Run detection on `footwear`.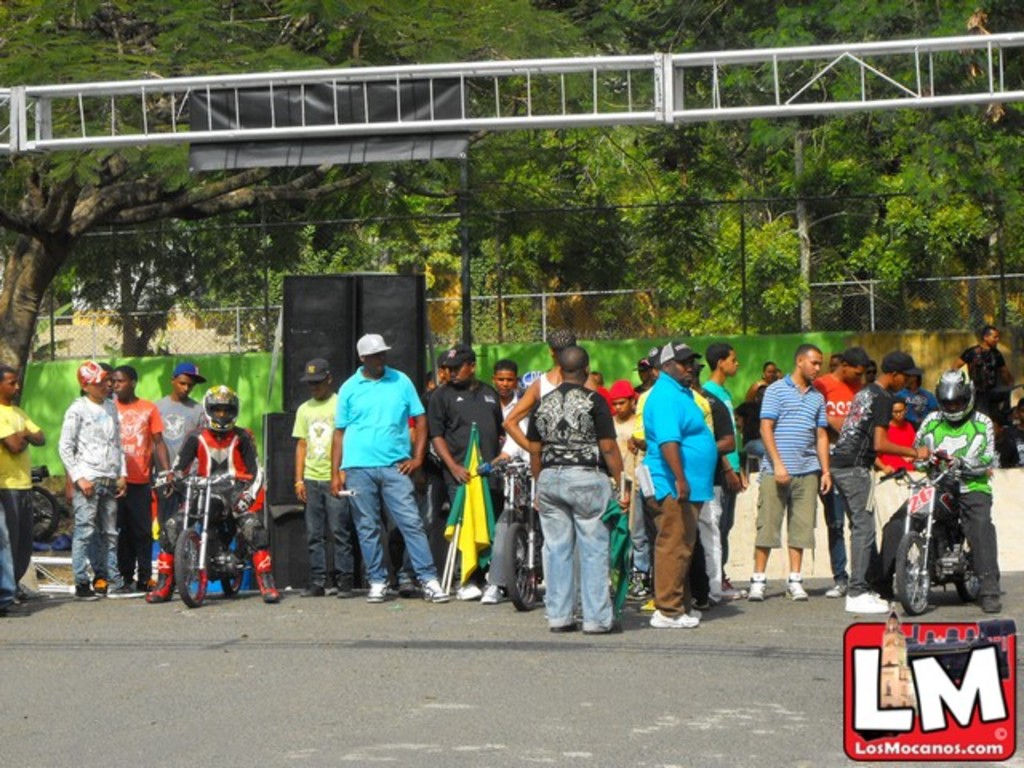
Result: box(424, 576, 453, 603).
